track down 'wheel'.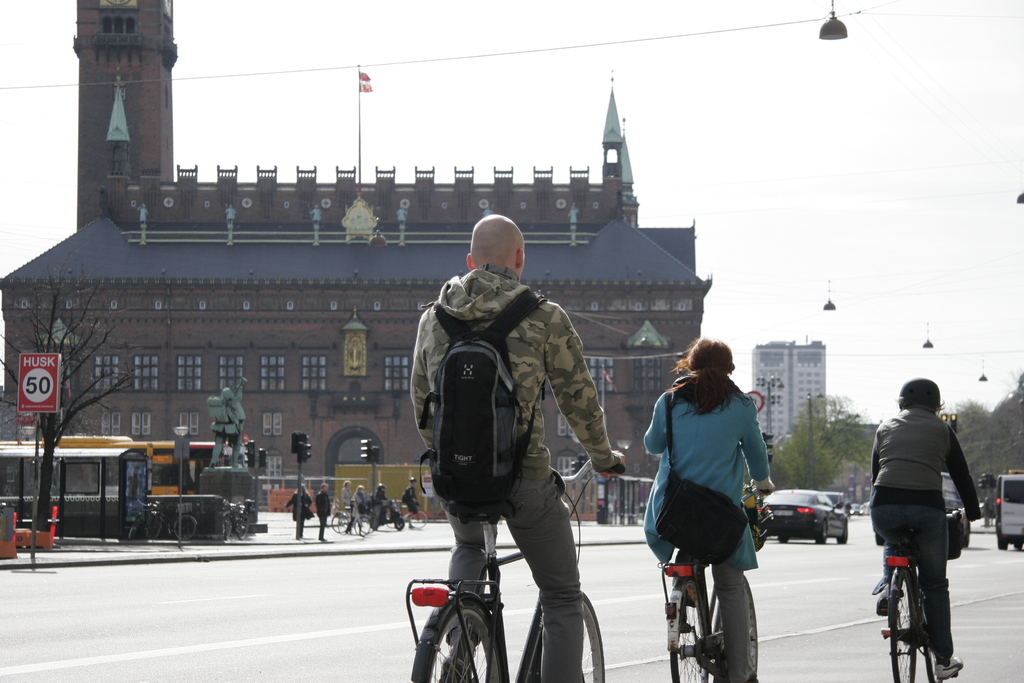
Tracked to detection(175, 516, 200, 539).
